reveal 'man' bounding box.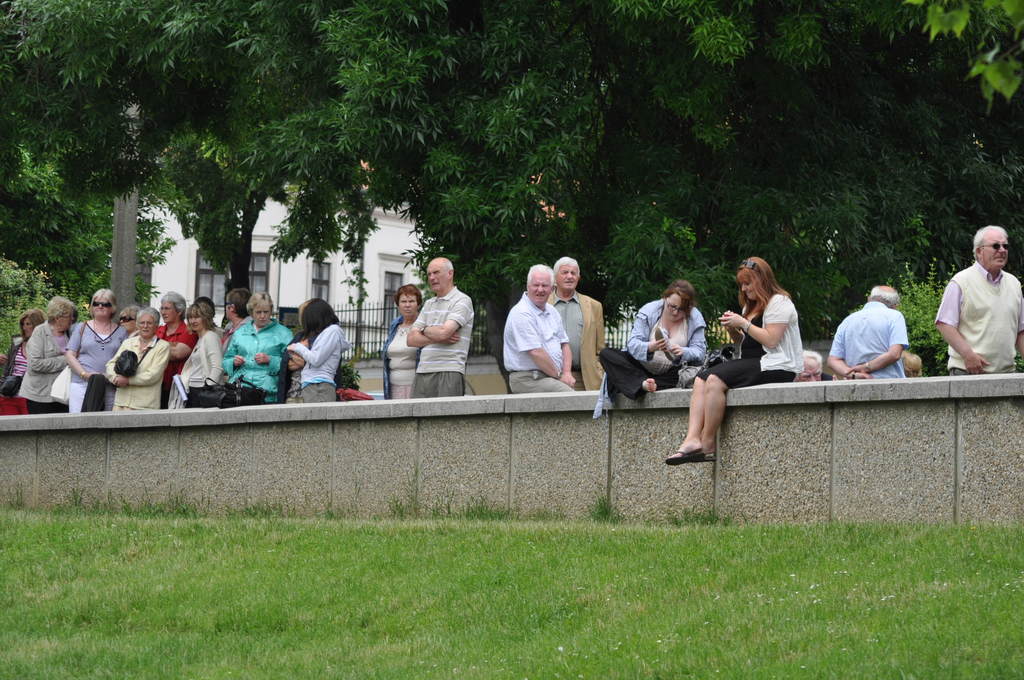
Revealed: {"x1": 943, "y1": 229, "x2": 1023, "y2": 380}.
